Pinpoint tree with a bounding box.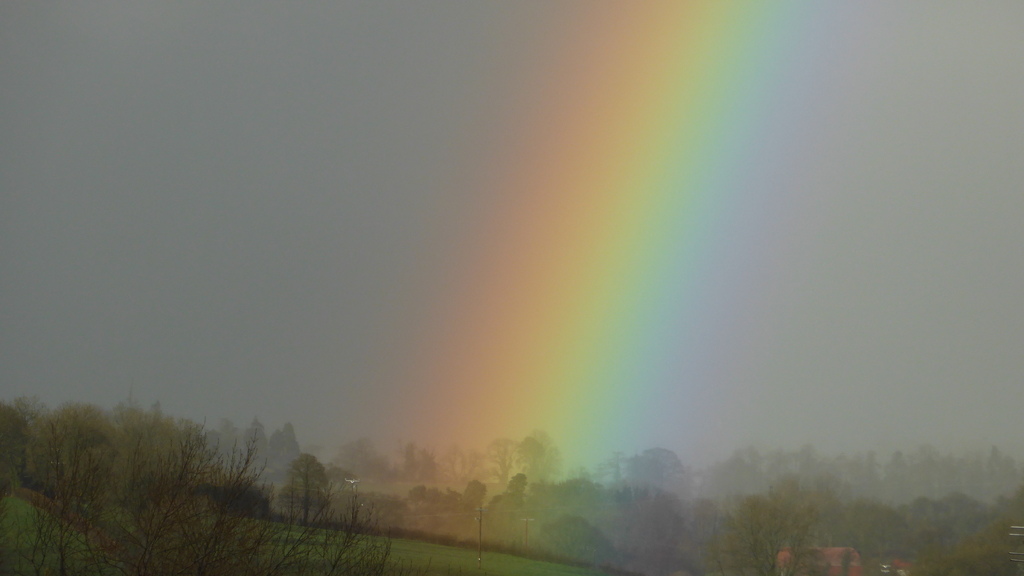
451 484 478 550.
